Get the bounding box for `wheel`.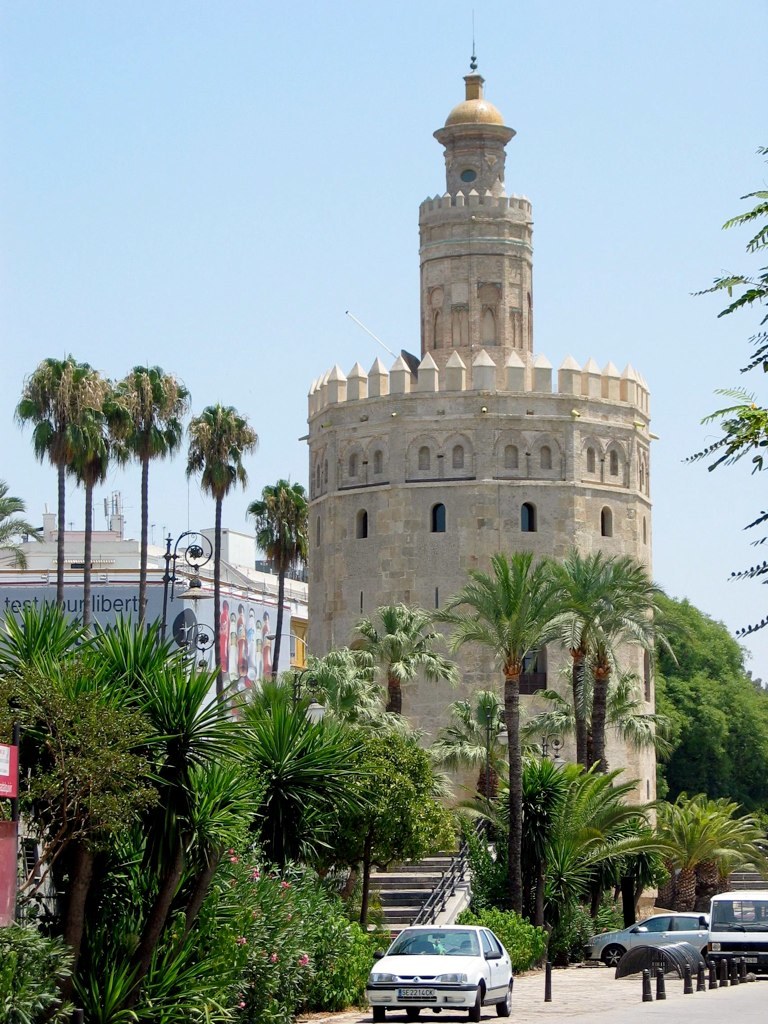
l=469, t=989, r=490, b=1017.
